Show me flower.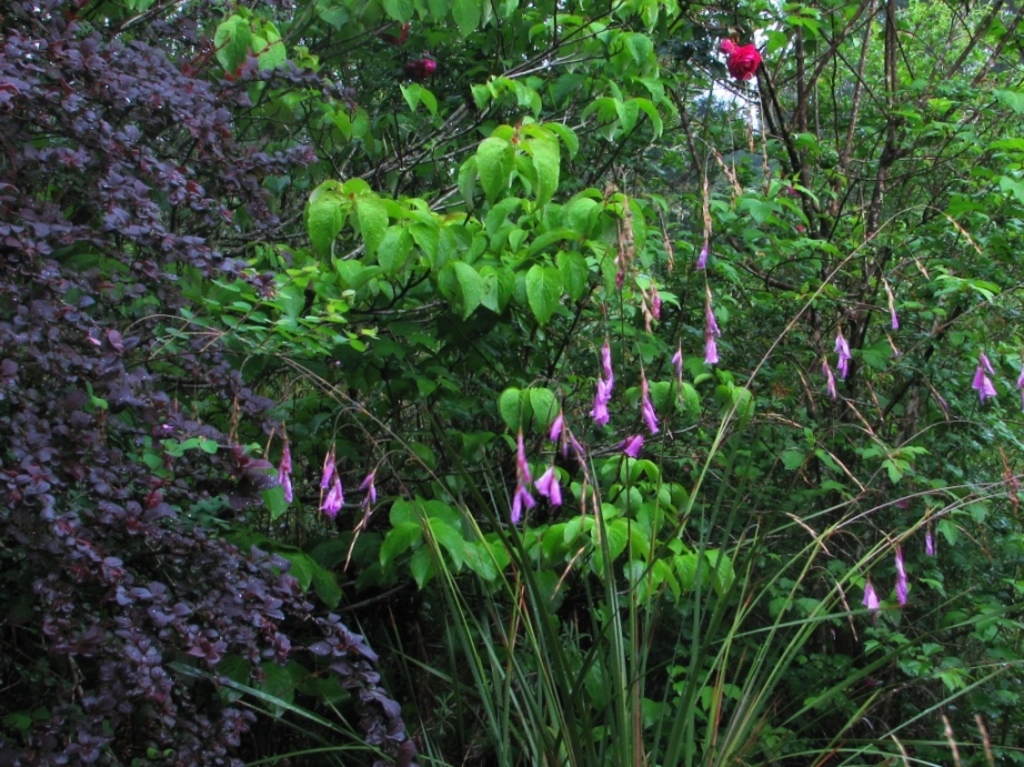
flower is here: 861, 577, 879, 603.
